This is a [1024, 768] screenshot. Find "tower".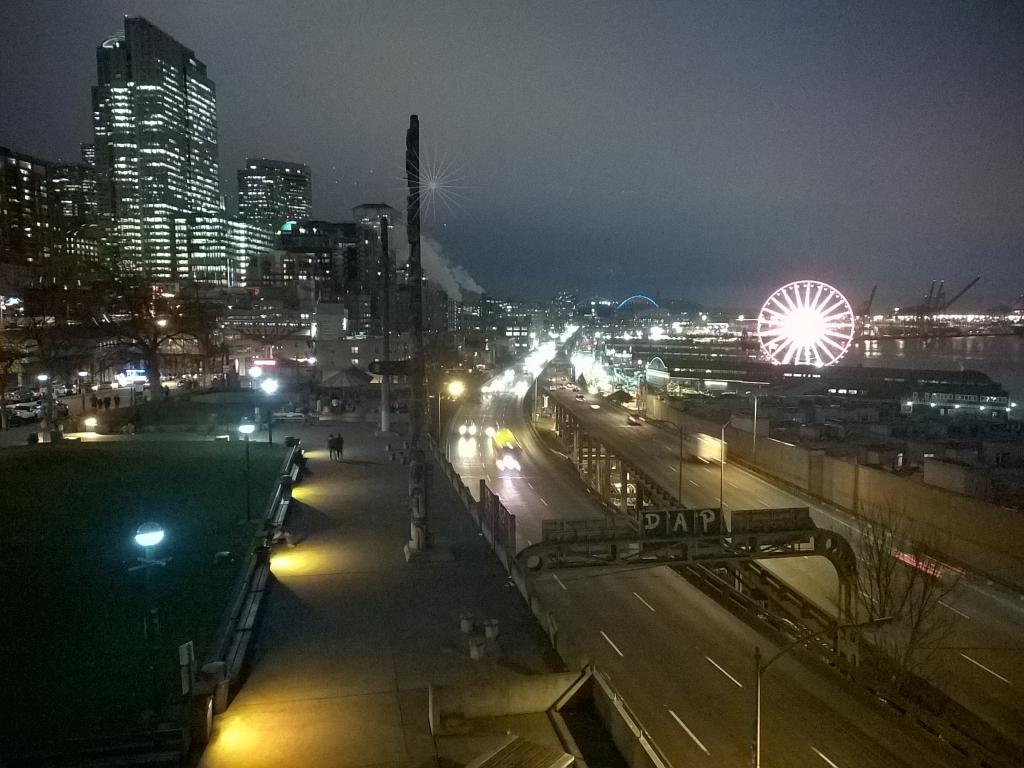
Bounding box: l=91, t=12, r=223, b=315.
